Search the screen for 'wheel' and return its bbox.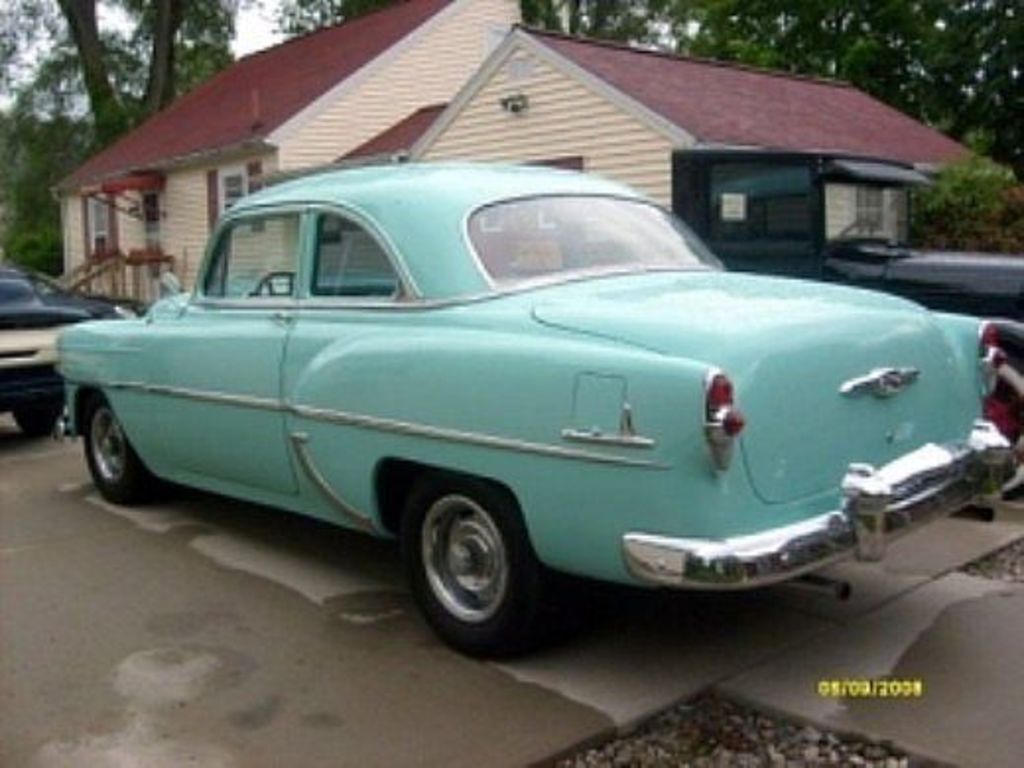
Found: Rect(87, 394, 173, 506).
